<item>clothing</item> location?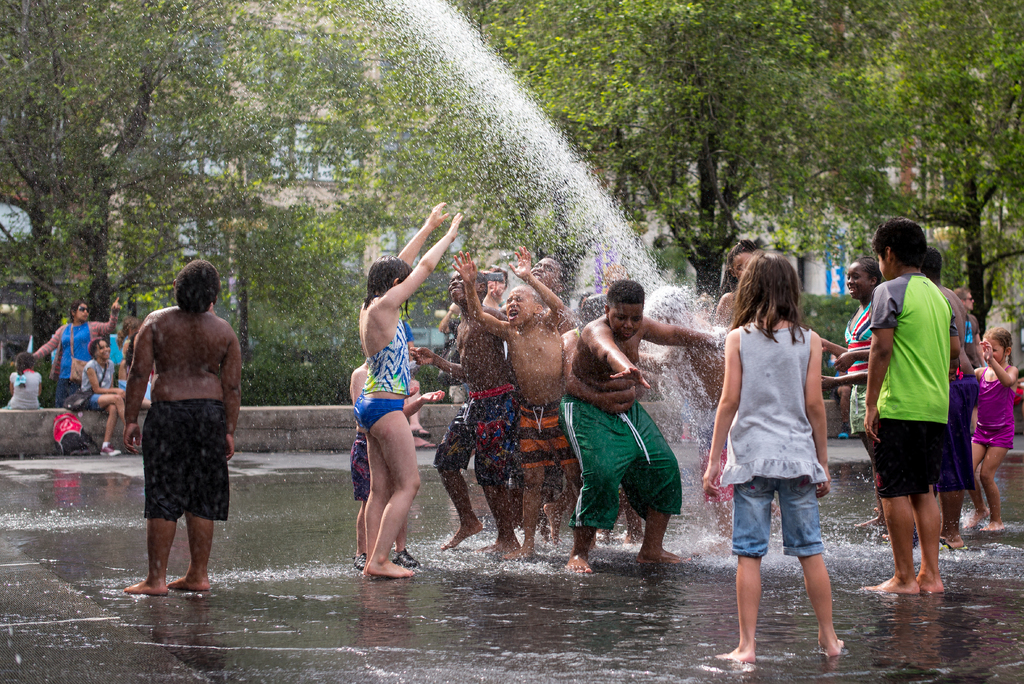
locate(567, 400, 693, 526)
